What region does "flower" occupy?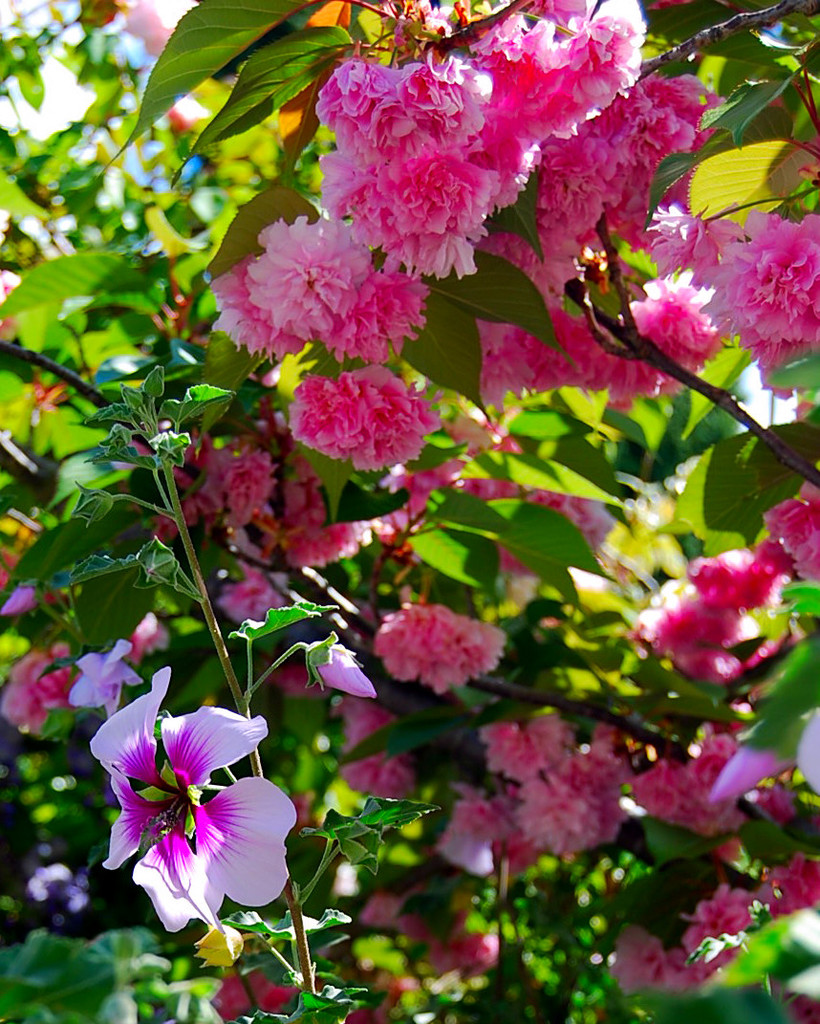
left=375, top=602, right=509, bottom=702.
